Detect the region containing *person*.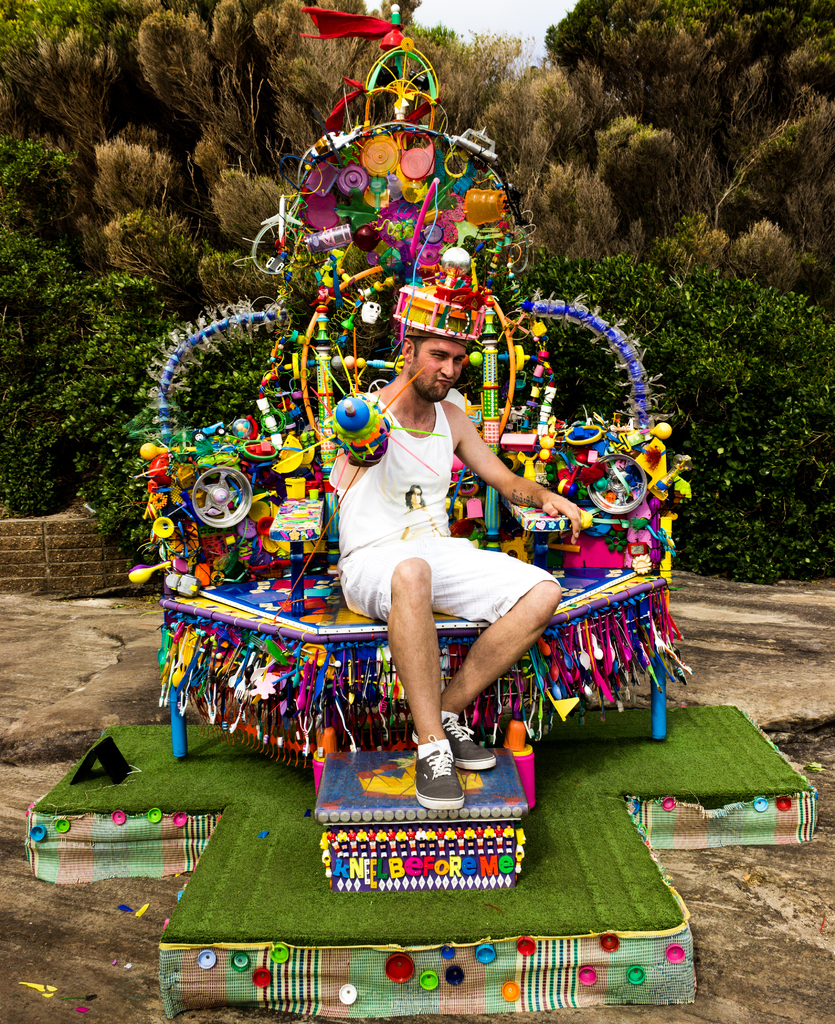
<region>316, 273, 592, 813</region>.
